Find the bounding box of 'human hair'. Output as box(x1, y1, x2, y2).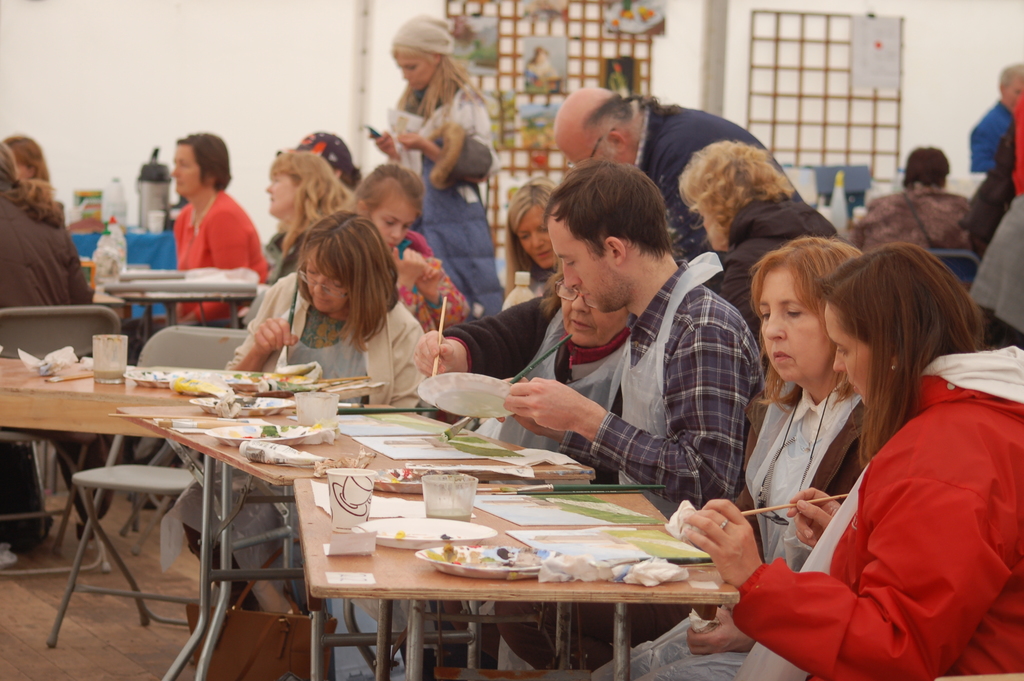
box(0, 135, 65, 229).
